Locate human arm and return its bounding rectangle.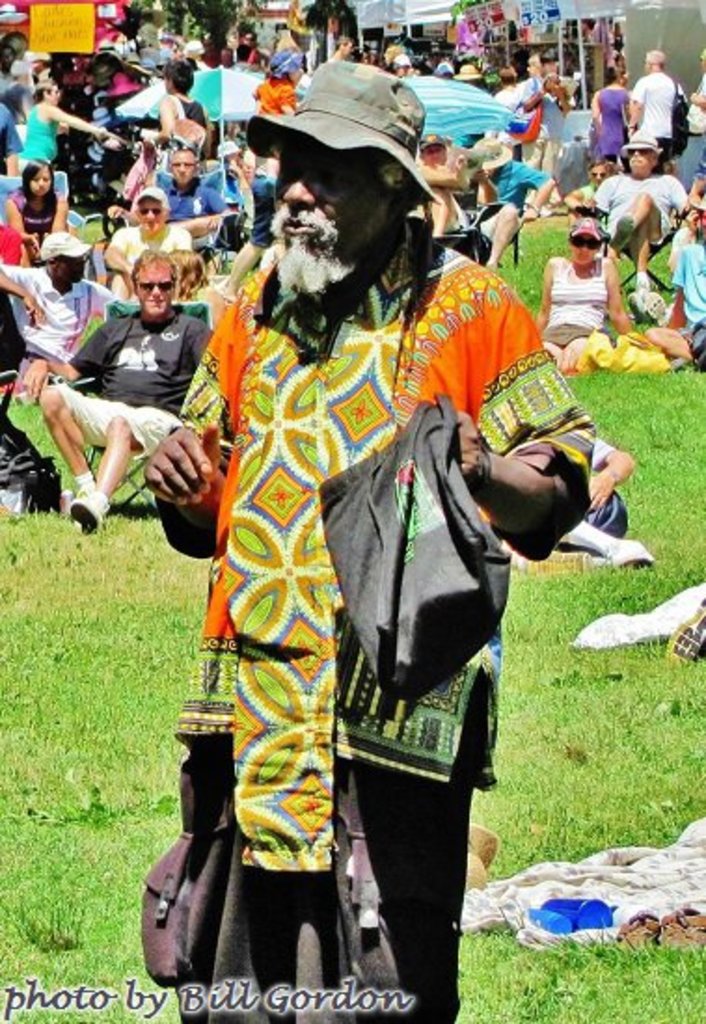
(x1=583, y1=86, x2=604, y2=128).
